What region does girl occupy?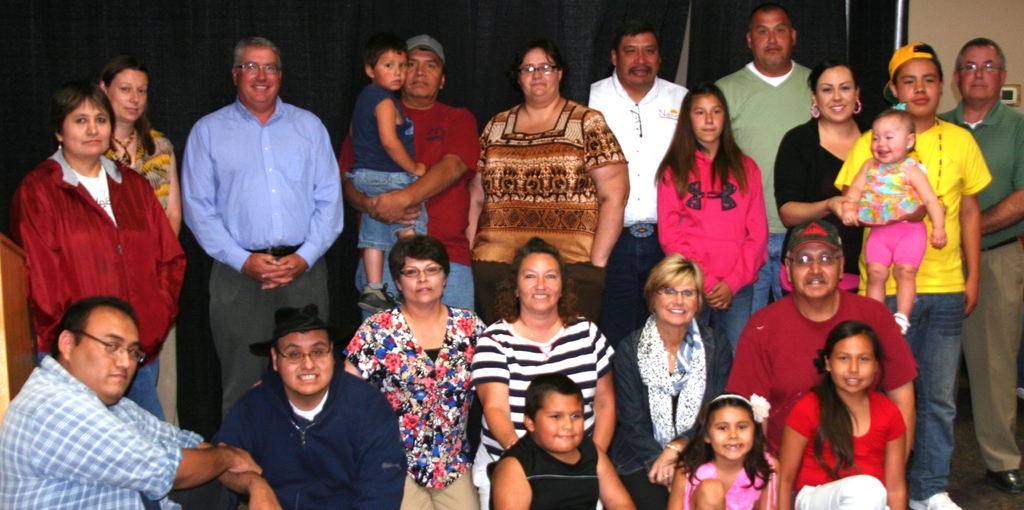
crop(67, 54, 196, 509).
